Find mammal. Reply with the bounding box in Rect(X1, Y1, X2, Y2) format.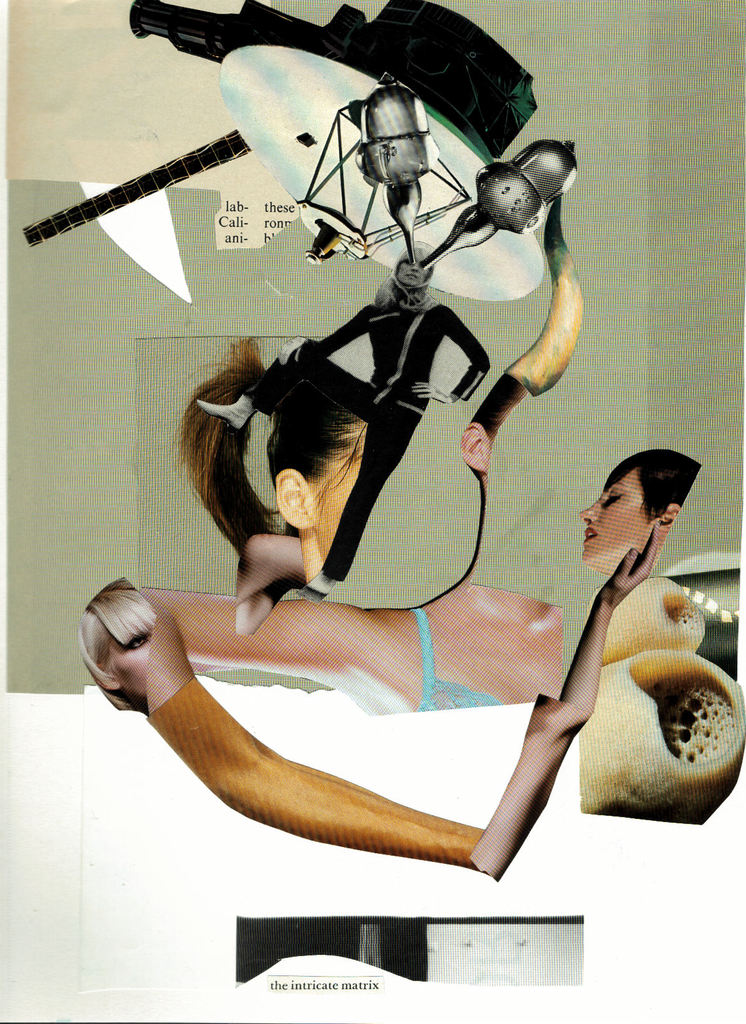
Rect(577, 445, 708, 584).
